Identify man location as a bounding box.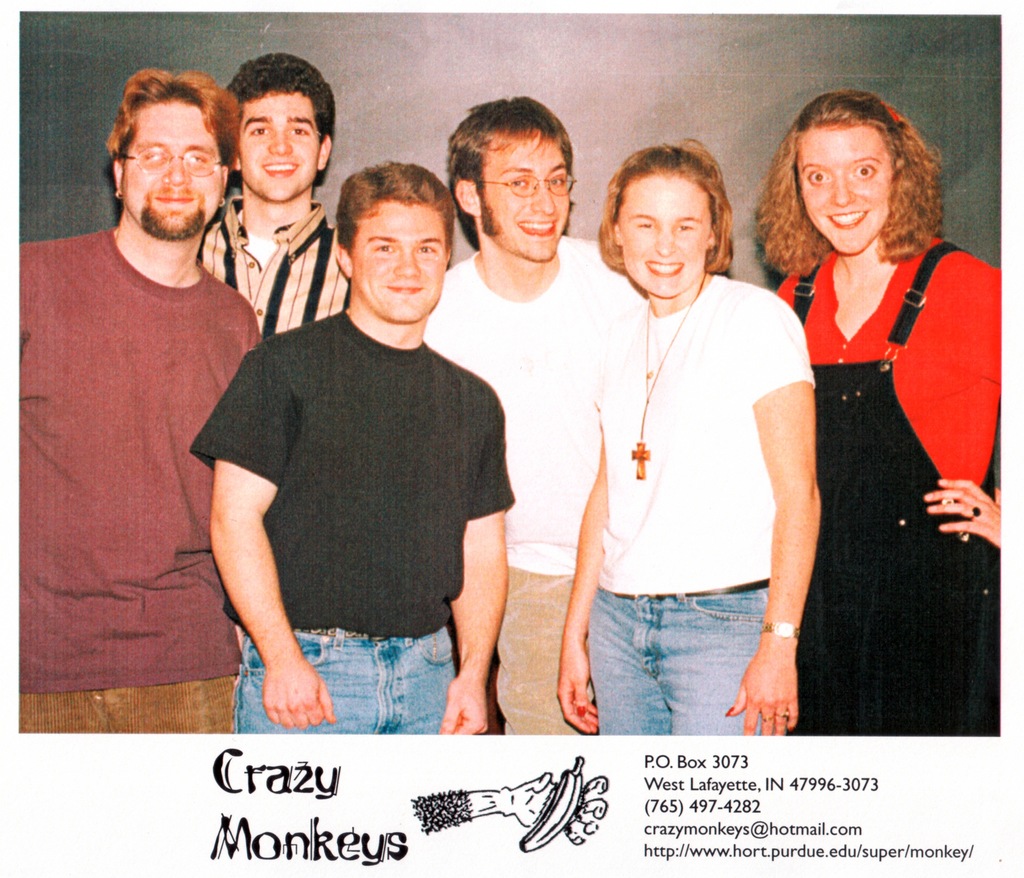
[176, 157, 515, 737].
